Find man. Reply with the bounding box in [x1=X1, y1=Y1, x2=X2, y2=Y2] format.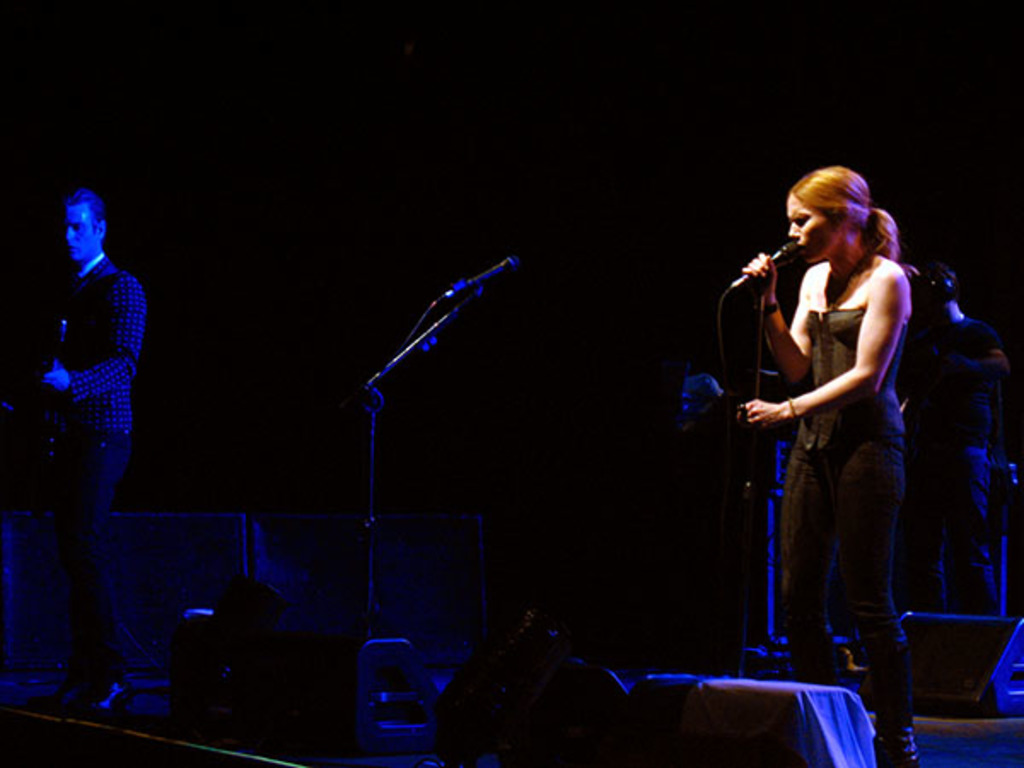
[x1=893, y1=247, x2=1014, y2=623].
